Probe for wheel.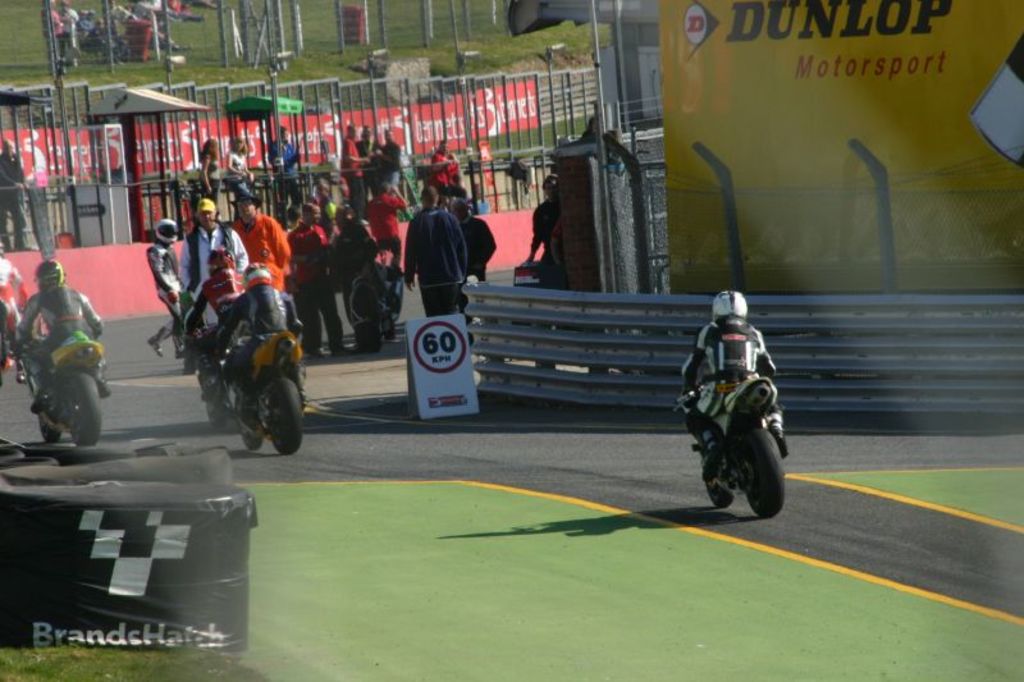
Probe result: 35/406/70/449.
